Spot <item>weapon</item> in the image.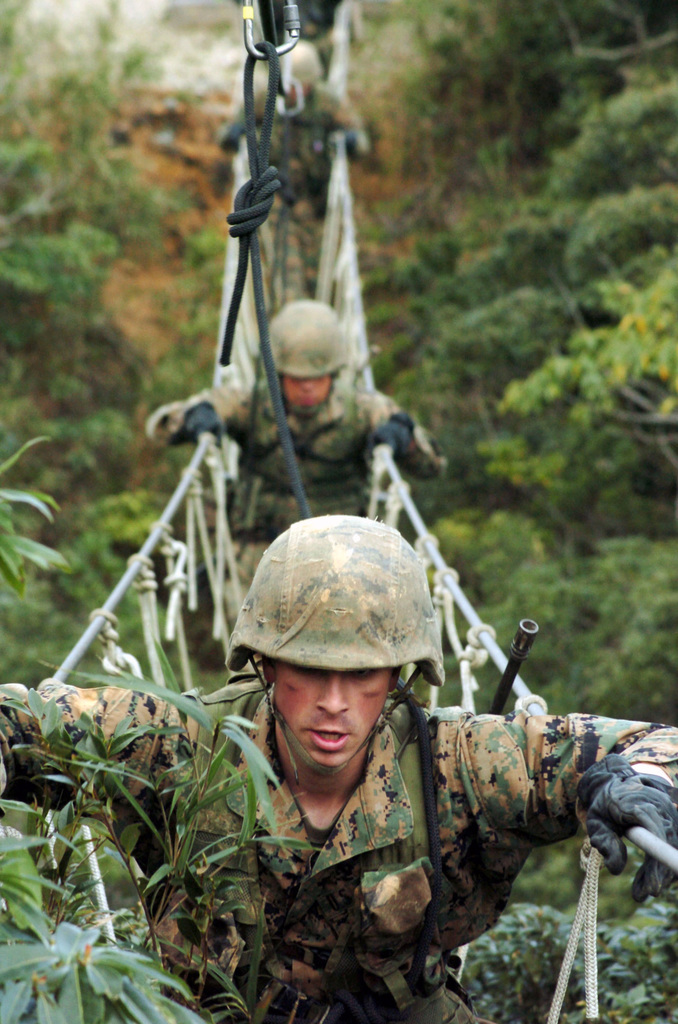
<item>weapon</item> found at x1=486 y1=621 x2=540 y2=713.
